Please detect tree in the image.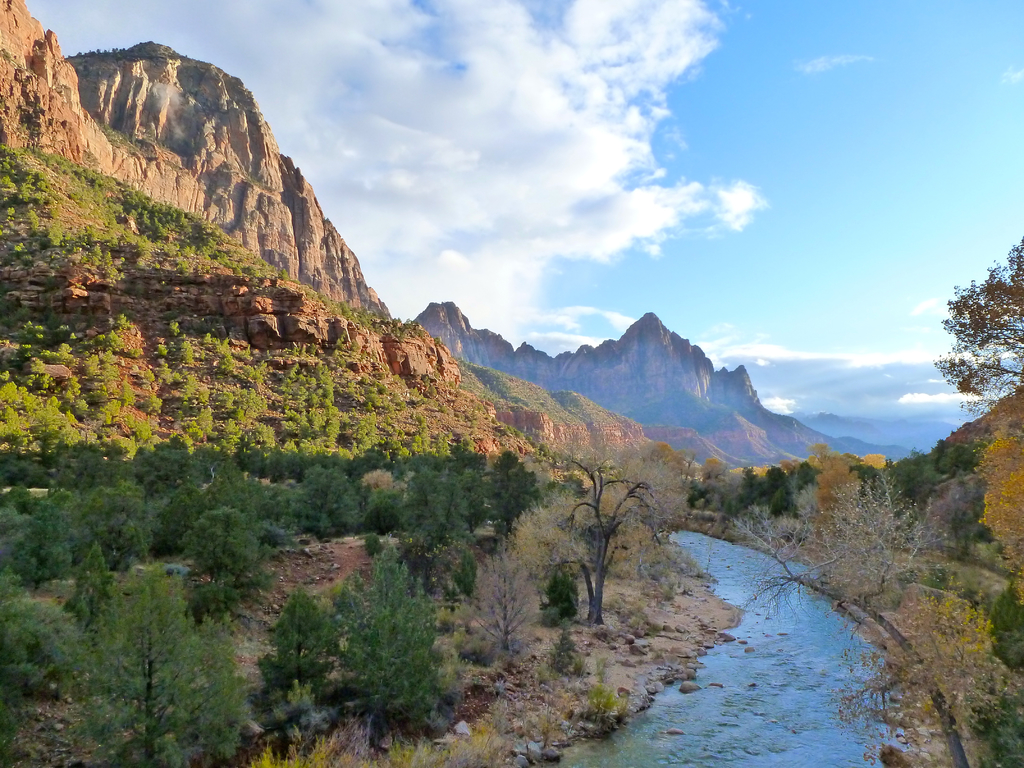
<bbox>539, 440, 699, 634</bbox>.
